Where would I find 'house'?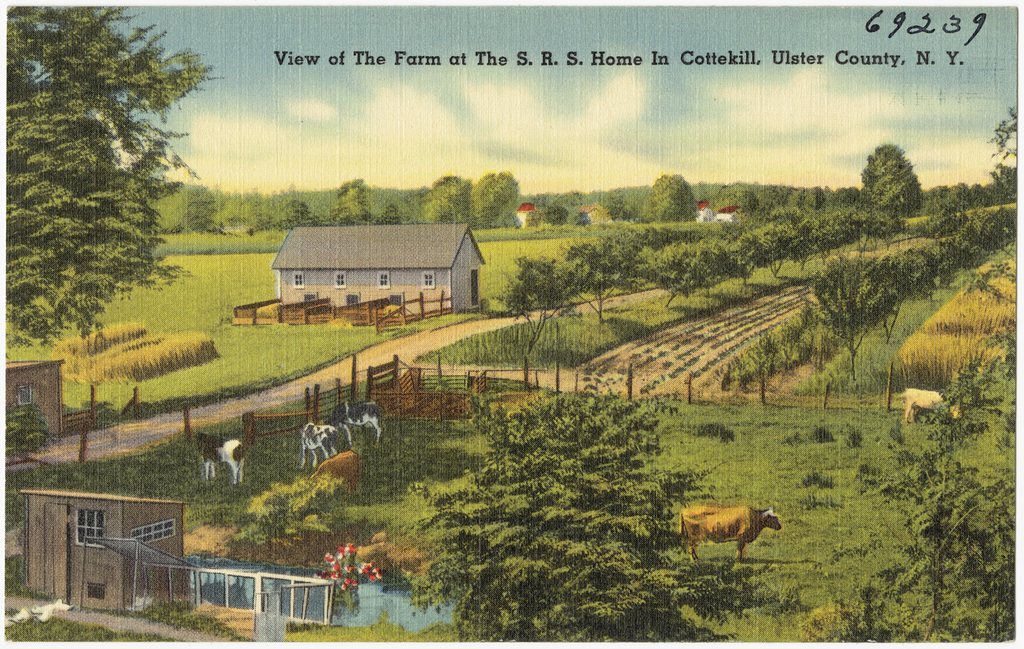
At 4 359 67 449.
